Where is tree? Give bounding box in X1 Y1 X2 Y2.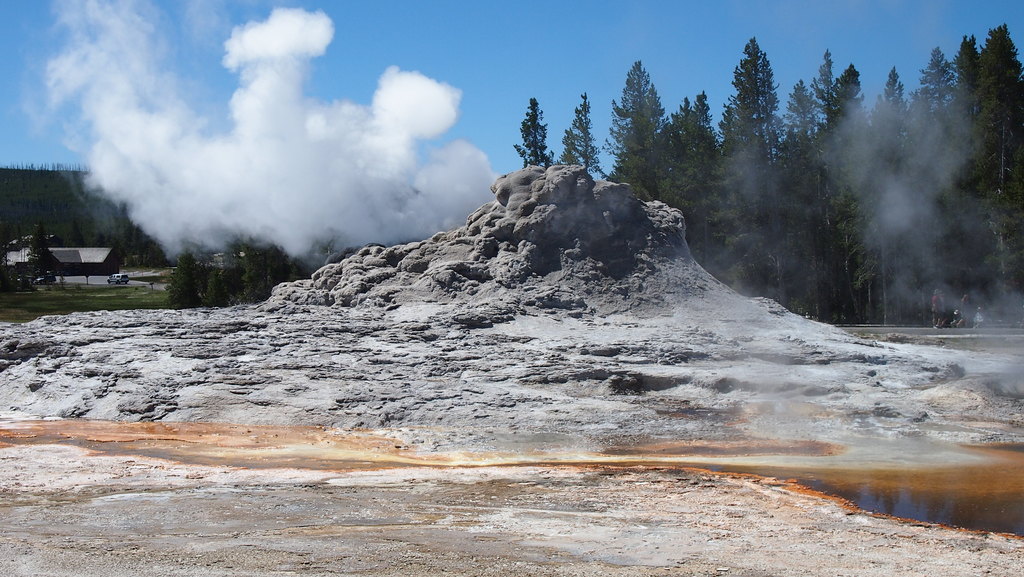
150 238 209 311.
